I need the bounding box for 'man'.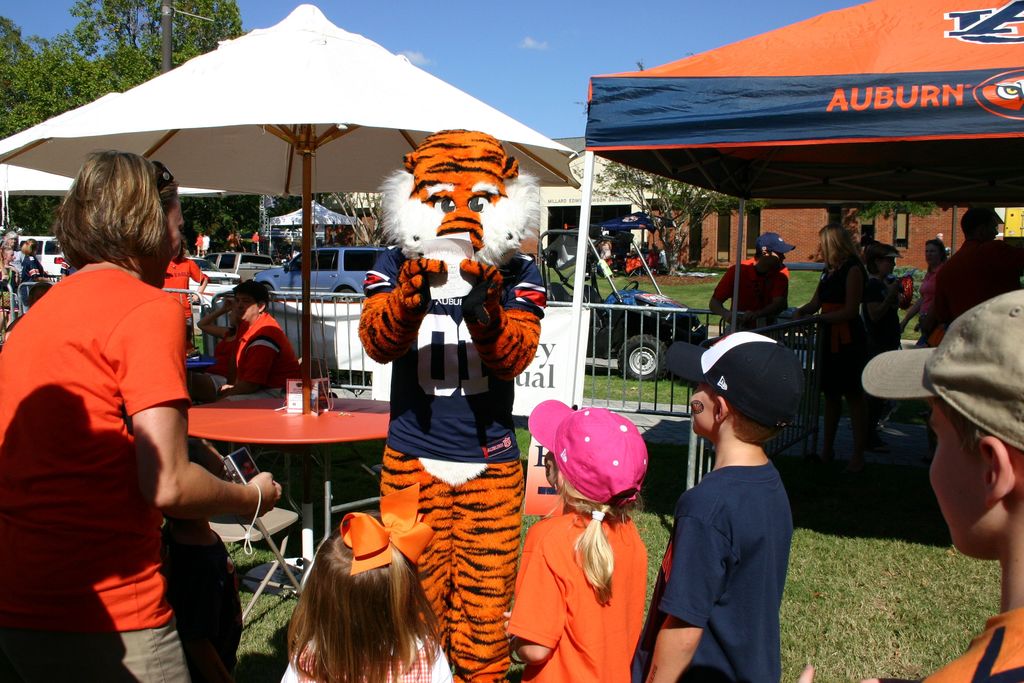
Here it is: left=701, top=229, right=795, bottom=347.
